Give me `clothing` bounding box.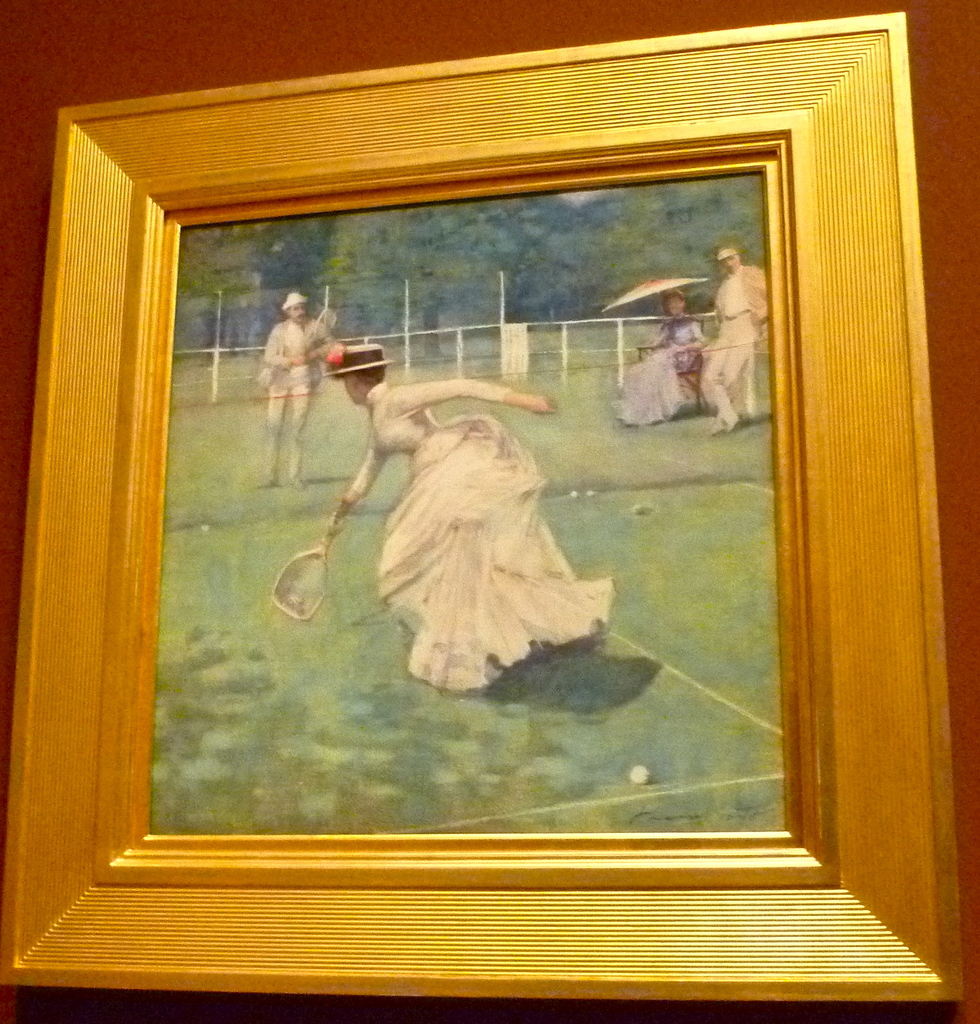
[254, 319, 331, 483].
